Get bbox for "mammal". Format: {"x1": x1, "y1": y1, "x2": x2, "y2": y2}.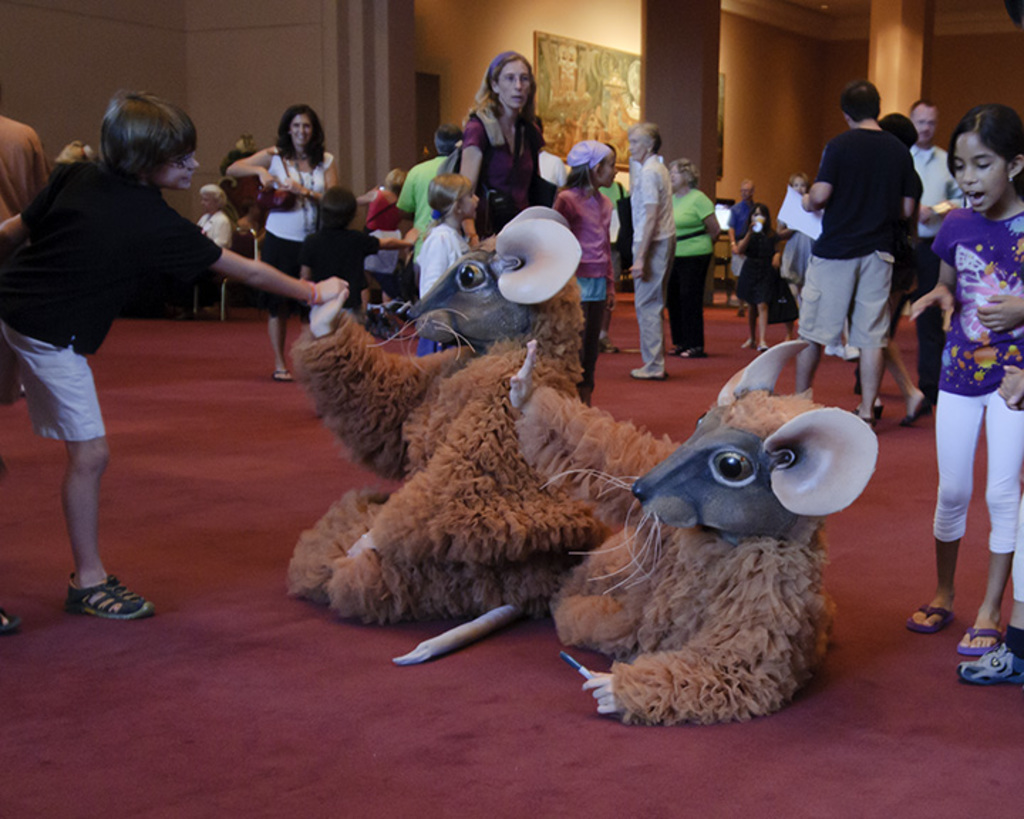
{"x1": 903, "y1": 98, "x2": 1023, "y2": 653}.
